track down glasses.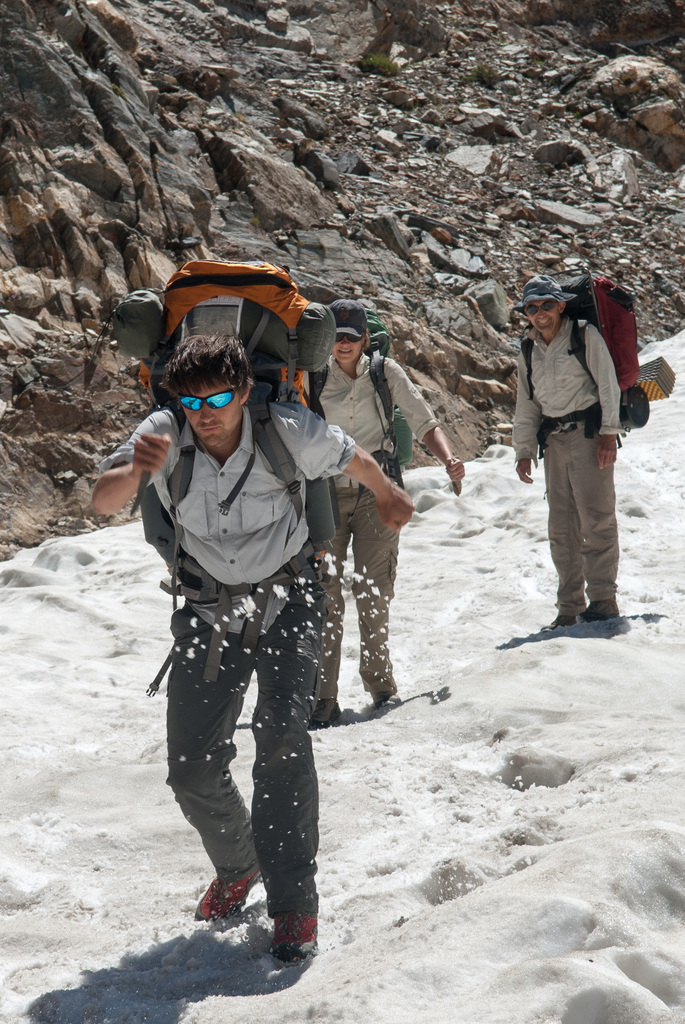
Tracked to rect(520, 298, 553, 328).
